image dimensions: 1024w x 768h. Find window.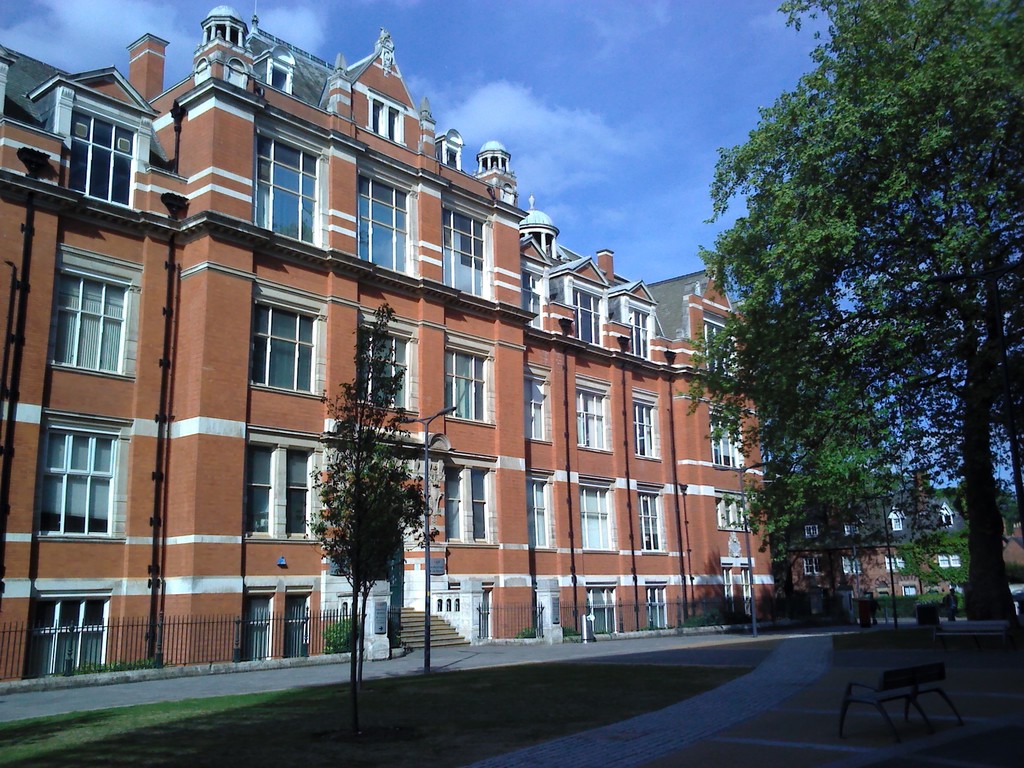
bbox=[427, 331, 505, 435].
